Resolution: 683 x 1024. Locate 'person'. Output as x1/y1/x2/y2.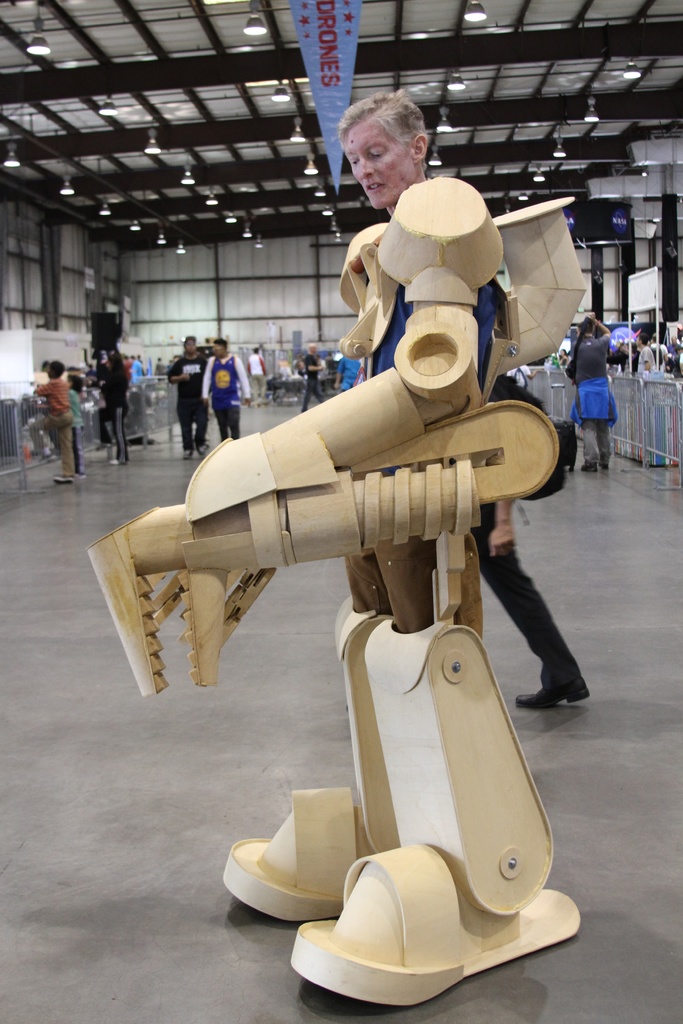
17/346/73/476.
